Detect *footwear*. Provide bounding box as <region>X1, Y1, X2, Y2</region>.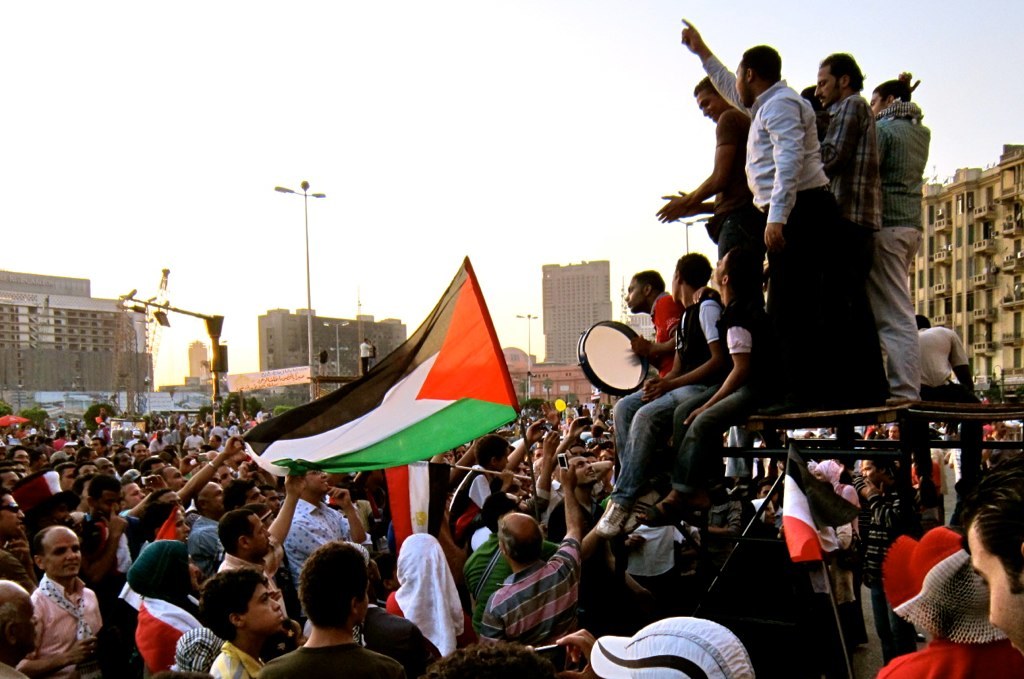
<region>884, 393, 921, 409</region>.
